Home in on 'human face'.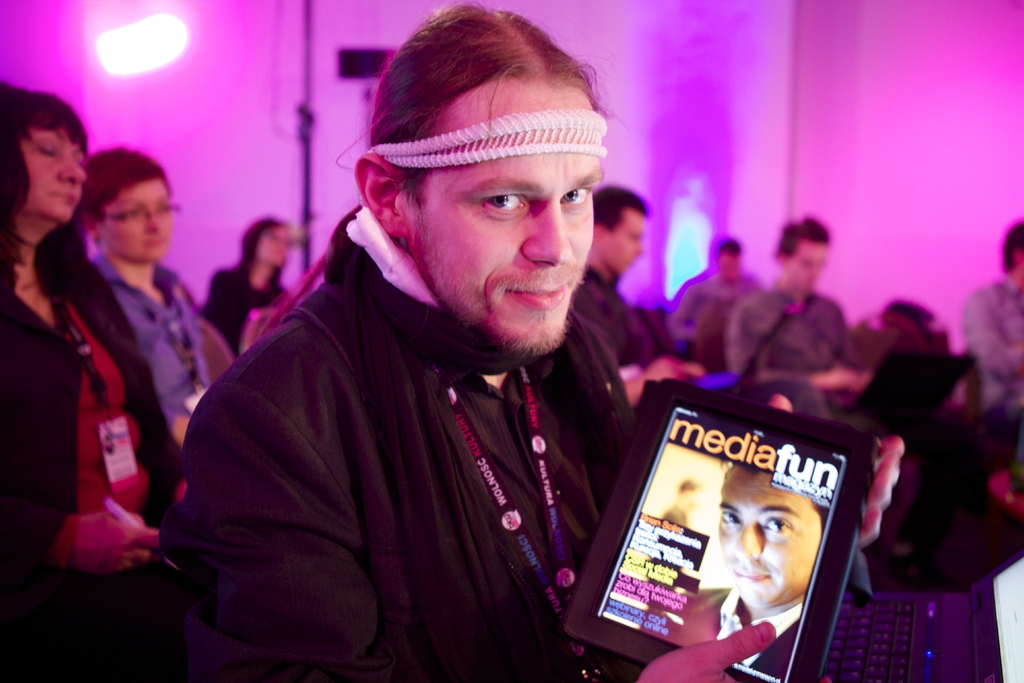
Homed in at (x1=595, y1=211, x2=646, y2=276).
